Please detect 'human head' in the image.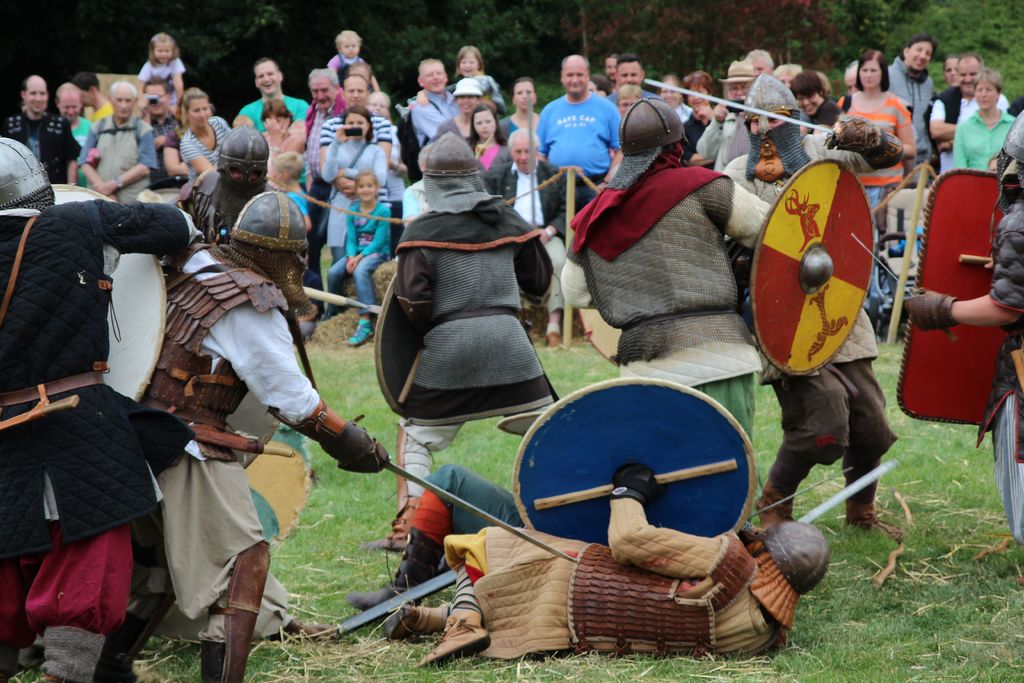
<bbox>345, 74, 370, 107</bbox>.
